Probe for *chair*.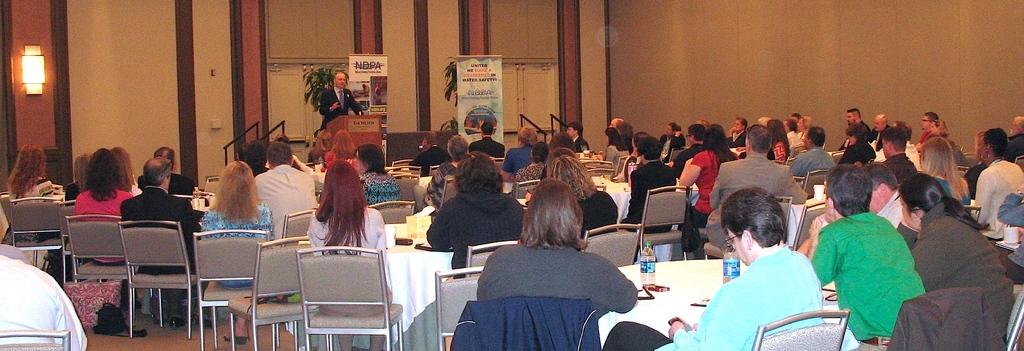
Probe result: <box>431,265,485,350</box>.
